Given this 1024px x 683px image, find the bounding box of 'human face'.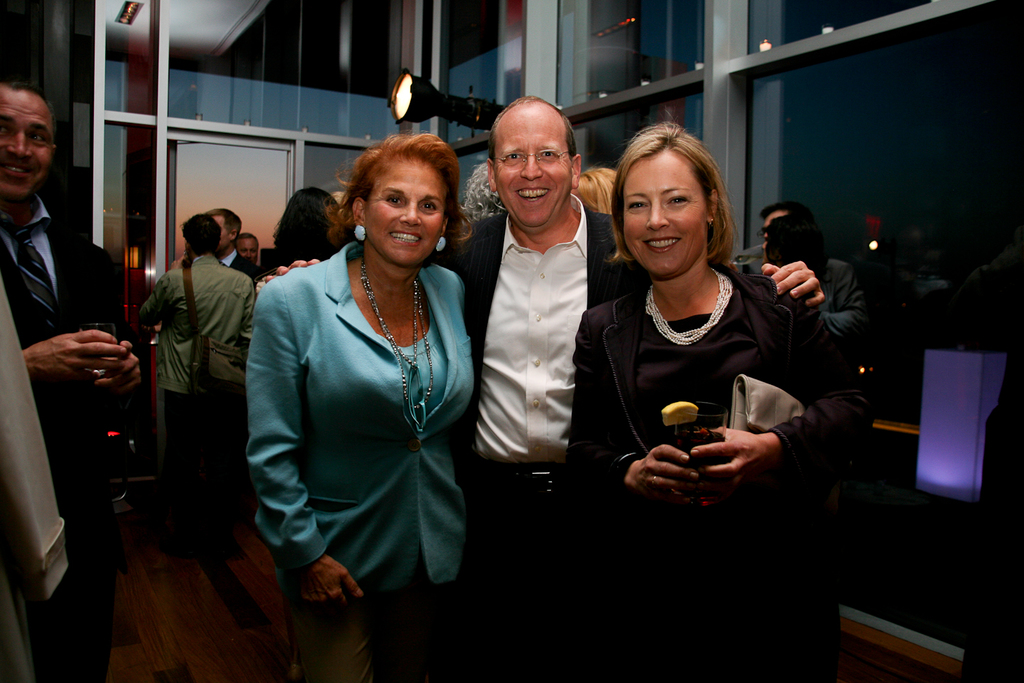
(left=622, top=143, right=708, bottom=268).
